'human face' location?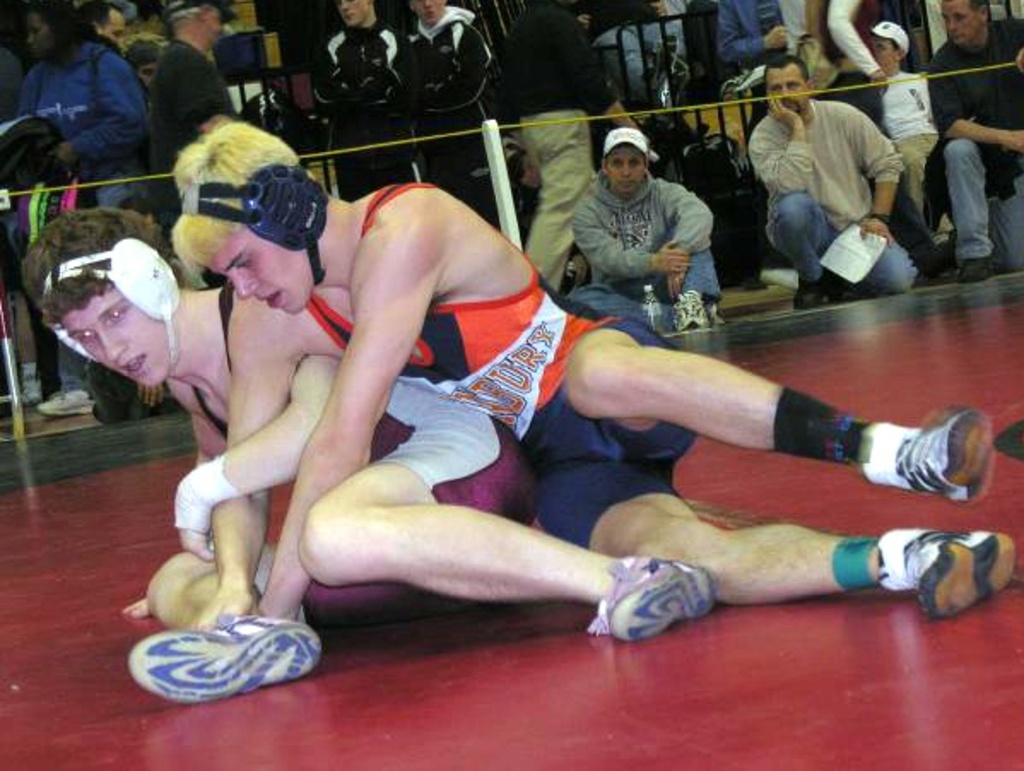
locate(410, 0, 441, 24)
